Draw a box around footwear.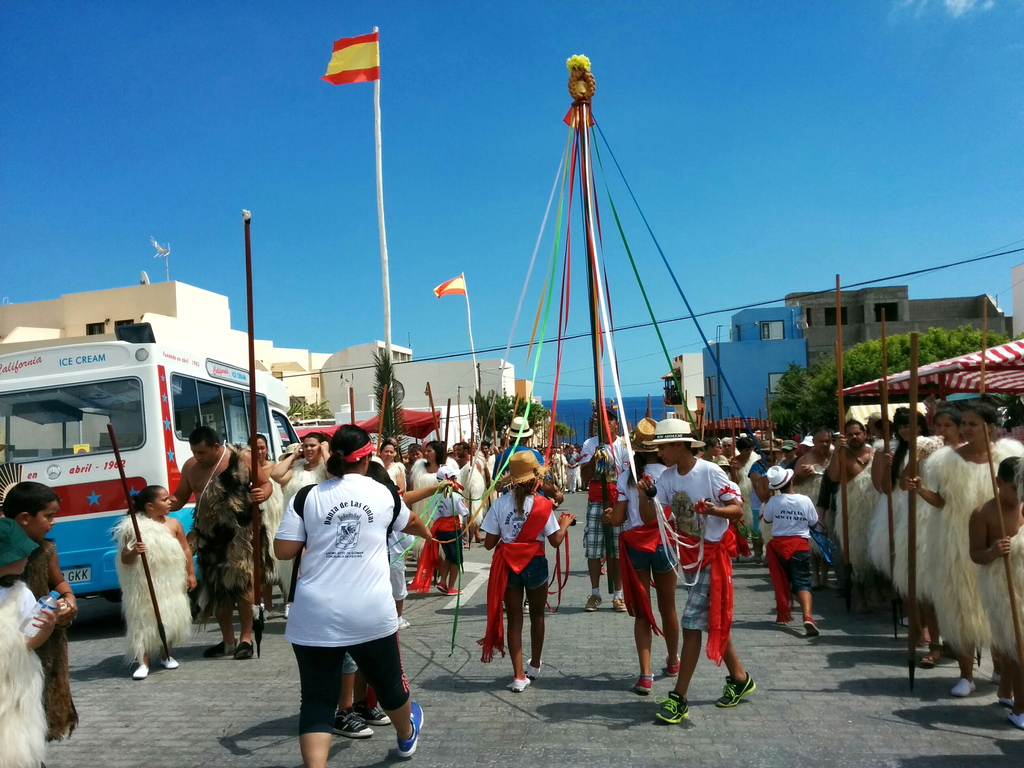
(527, 657, 542, 674).
